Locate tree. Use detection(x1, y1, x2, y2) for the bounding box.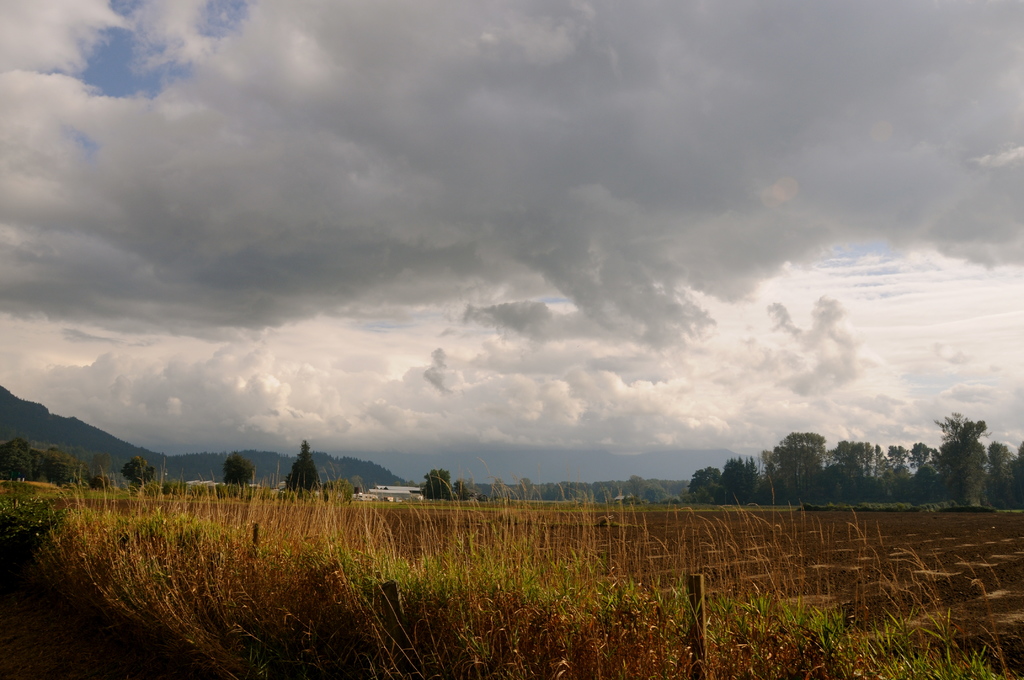
detection(223, 448, 255, 487).
